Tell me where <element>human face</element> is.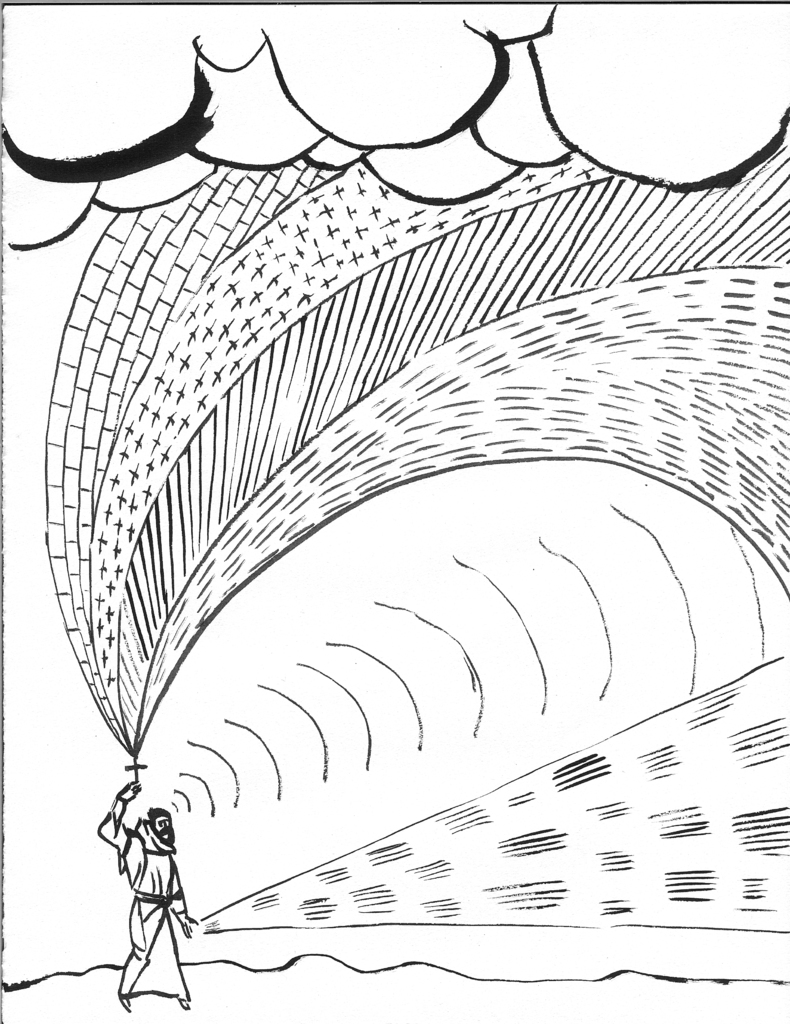
<element>human face</element> is at x1=156 y1=817 x2=173 y2=843.
